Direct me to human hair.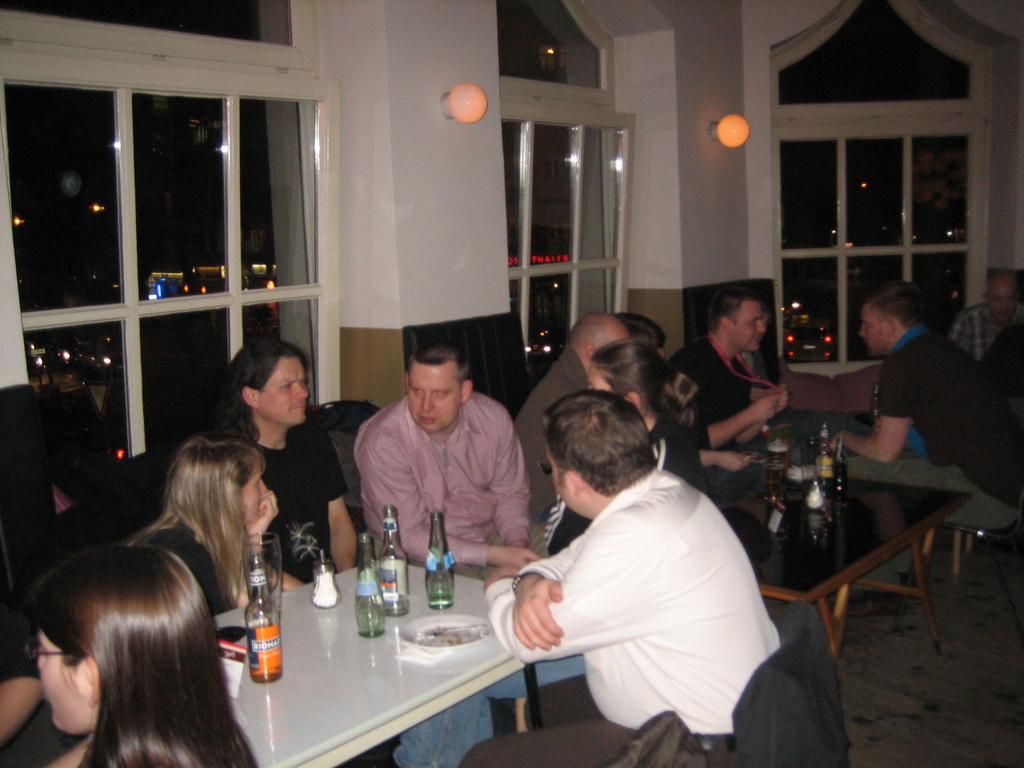
Direction: left=210, top=336, right=313, bottom=436.
